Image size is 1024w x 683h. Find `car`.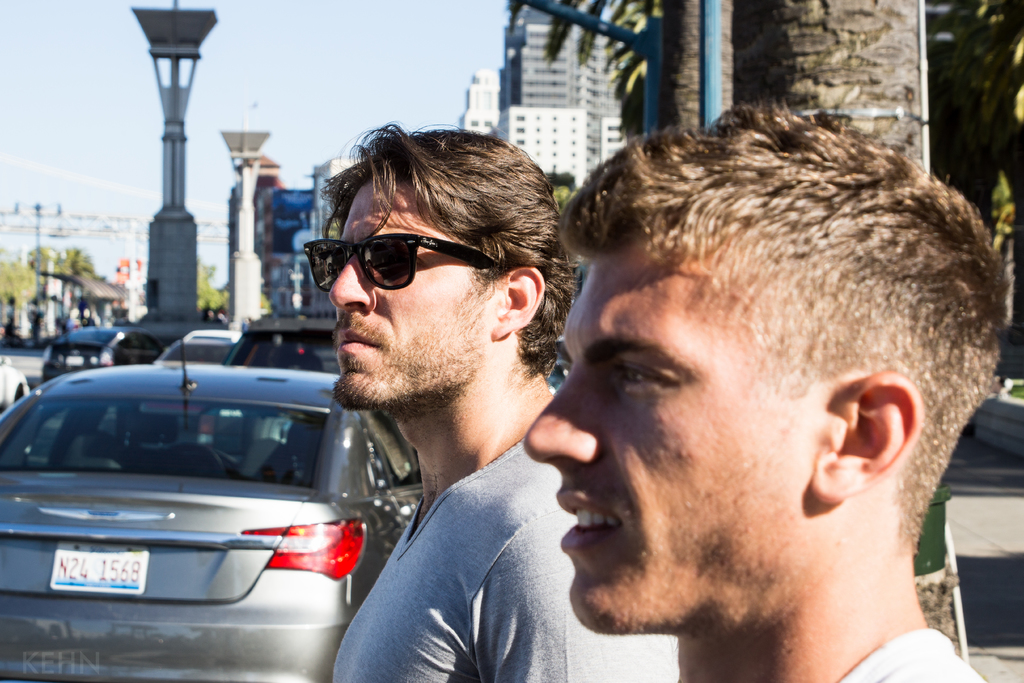
<bbox>221, 313, 340, 375</bbox>.
